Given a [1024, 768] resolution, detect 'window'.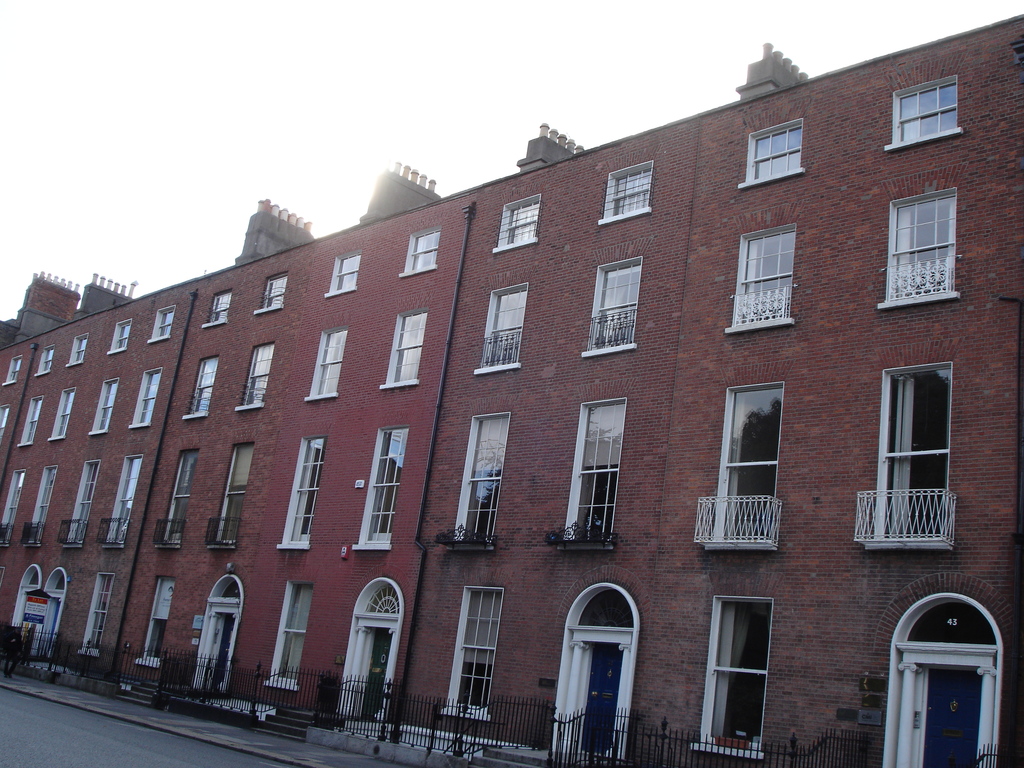
[left=4, top=358, right=22, bottom=388].
